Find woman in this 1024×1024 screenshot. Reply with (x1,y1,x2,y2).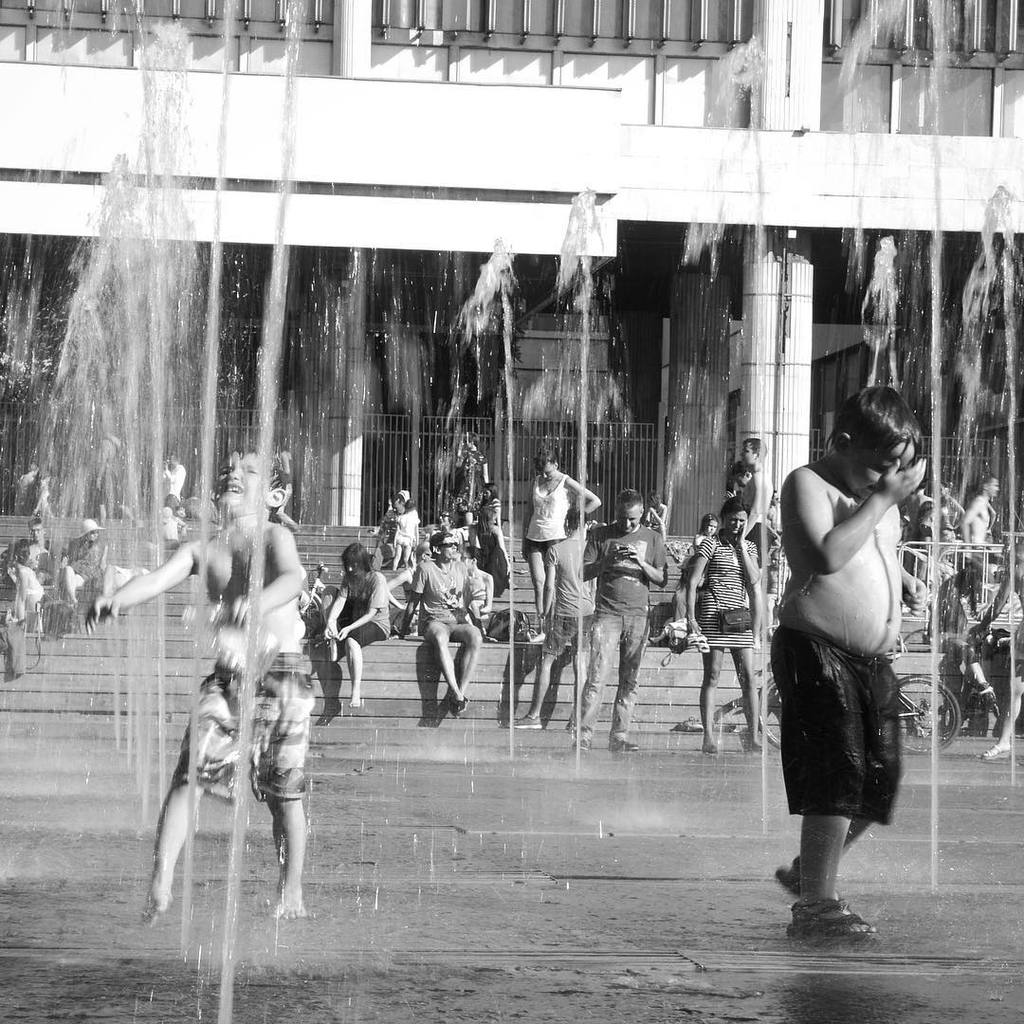
(680,499,770,756).
